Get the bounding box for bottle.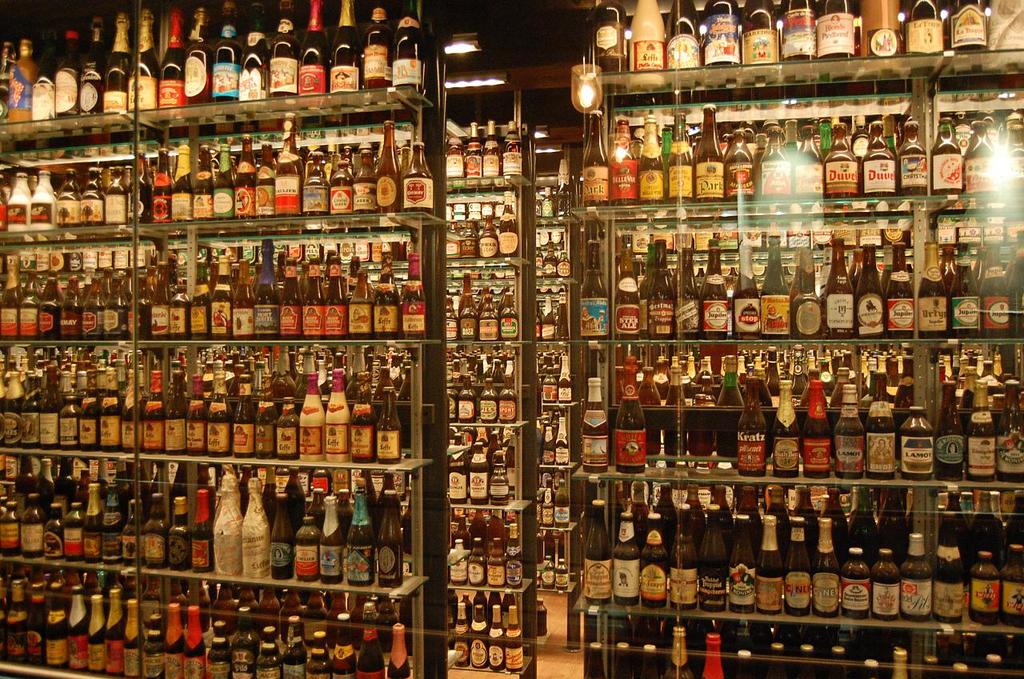
35:38:58:118.
